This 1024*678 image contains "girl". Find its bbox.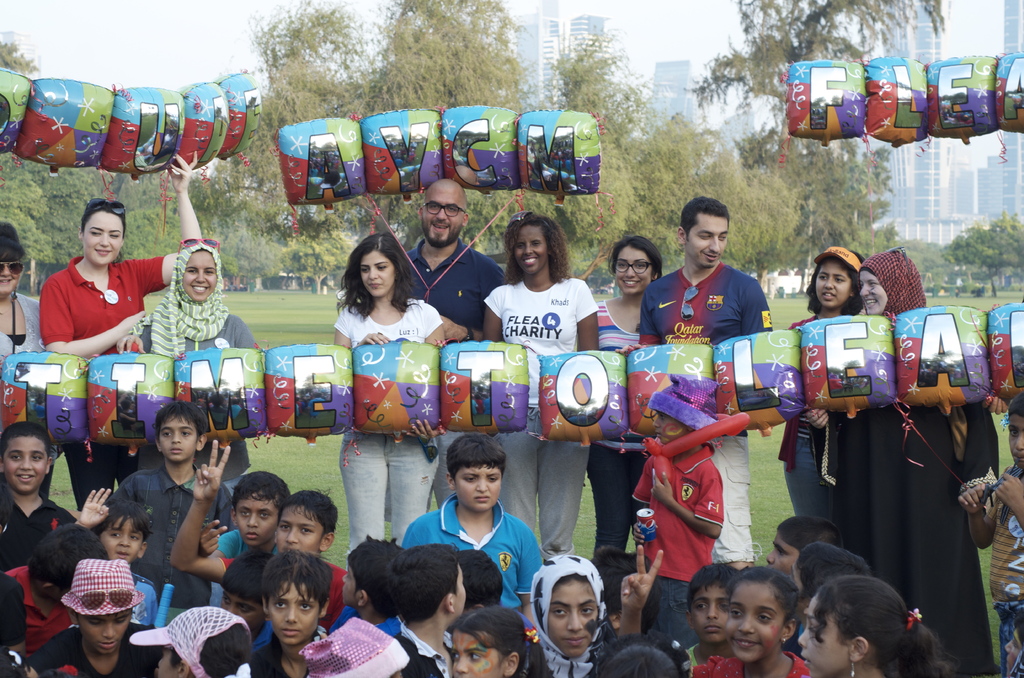
pyautogui.locateOnScreen(585, 234, 664, 552).
